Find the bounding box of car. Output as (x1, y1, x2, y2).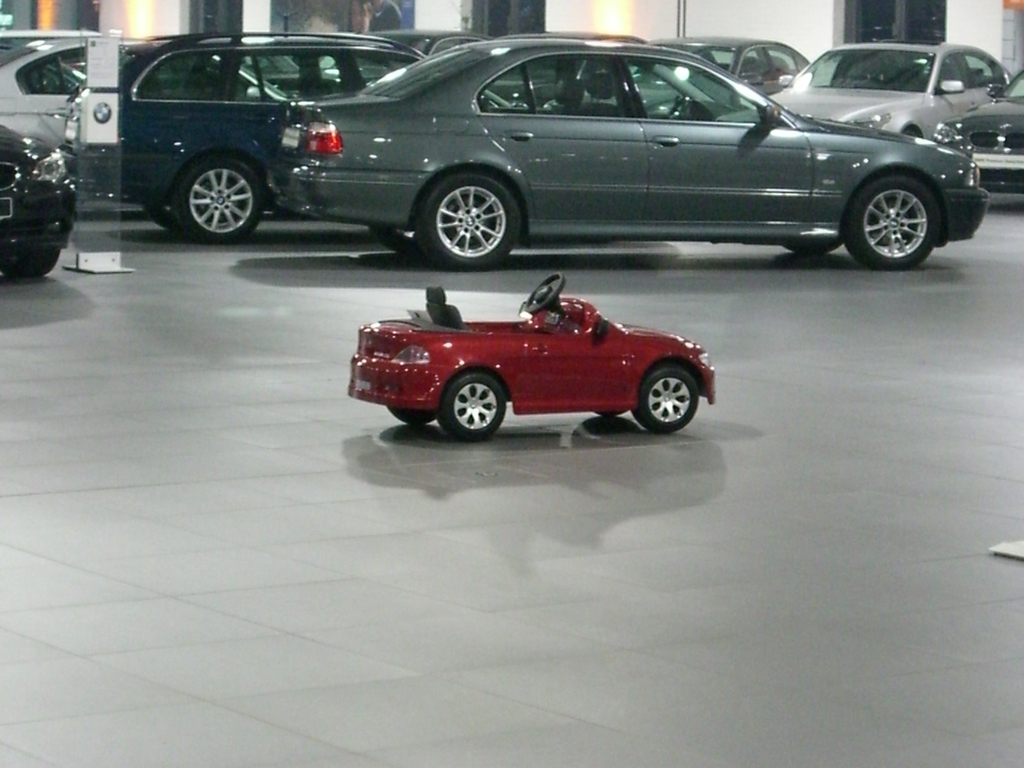
(346, 271, 716, 436).
